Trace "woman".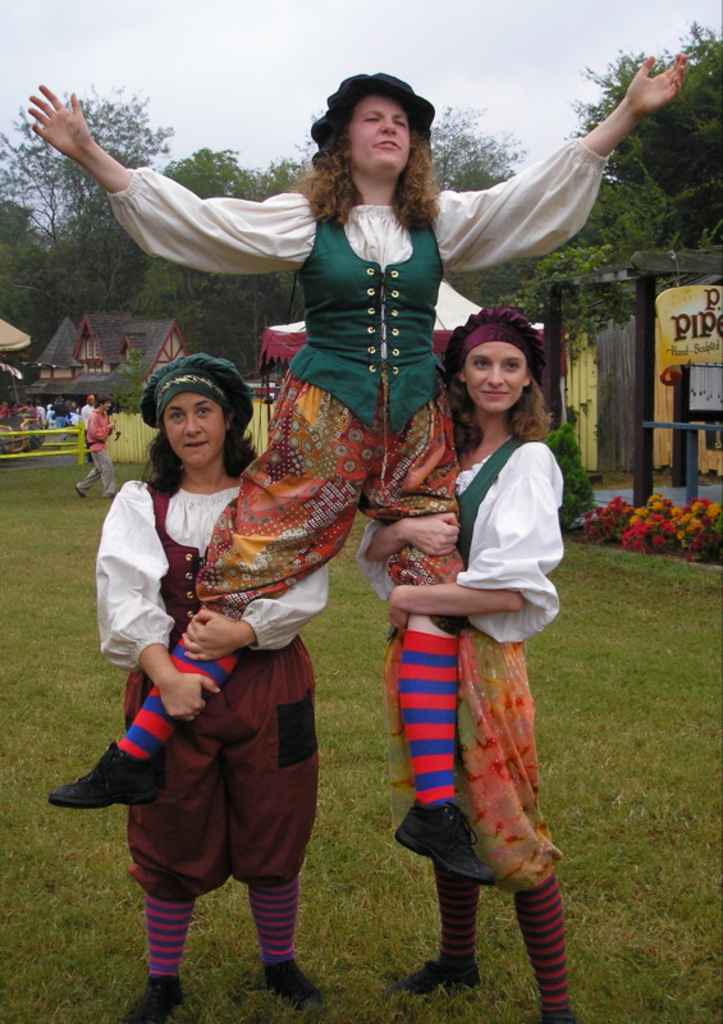
Traced to 29, 45, 691, 886.
